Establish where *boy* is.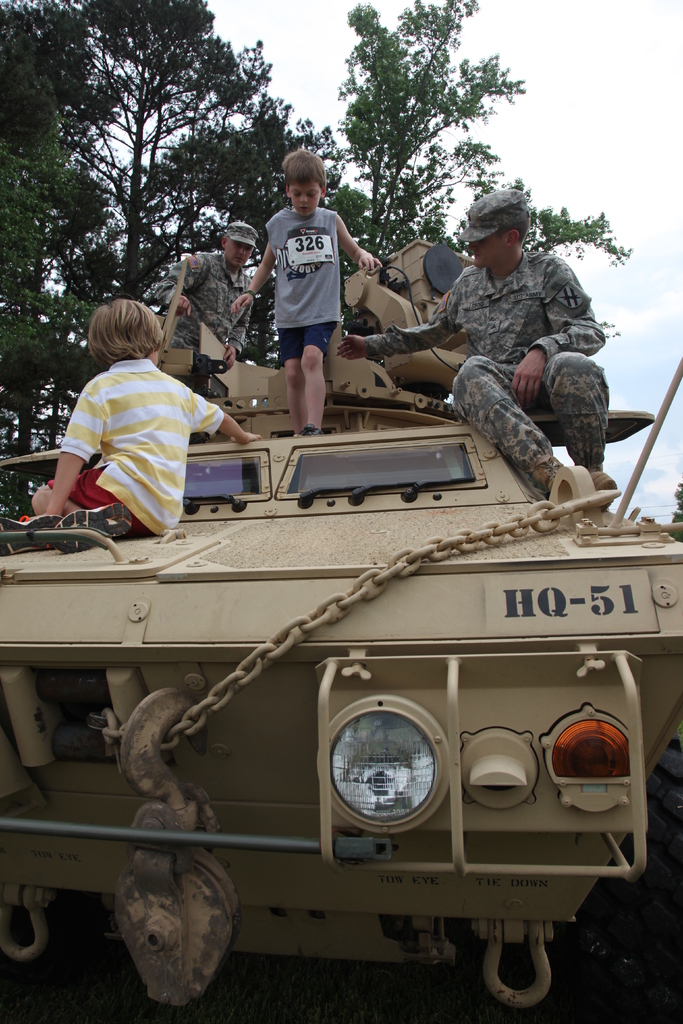
Established at [x1=31, y1=297, x2=260, y2=533].
